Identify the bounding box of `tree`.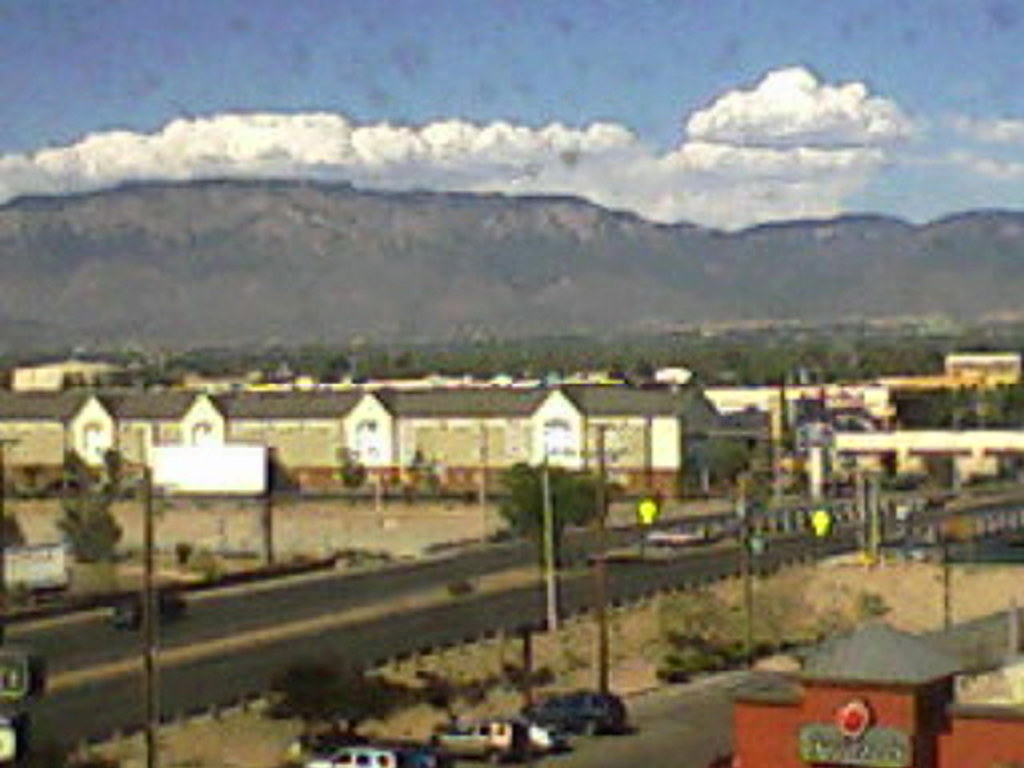
45:459:123:589.
